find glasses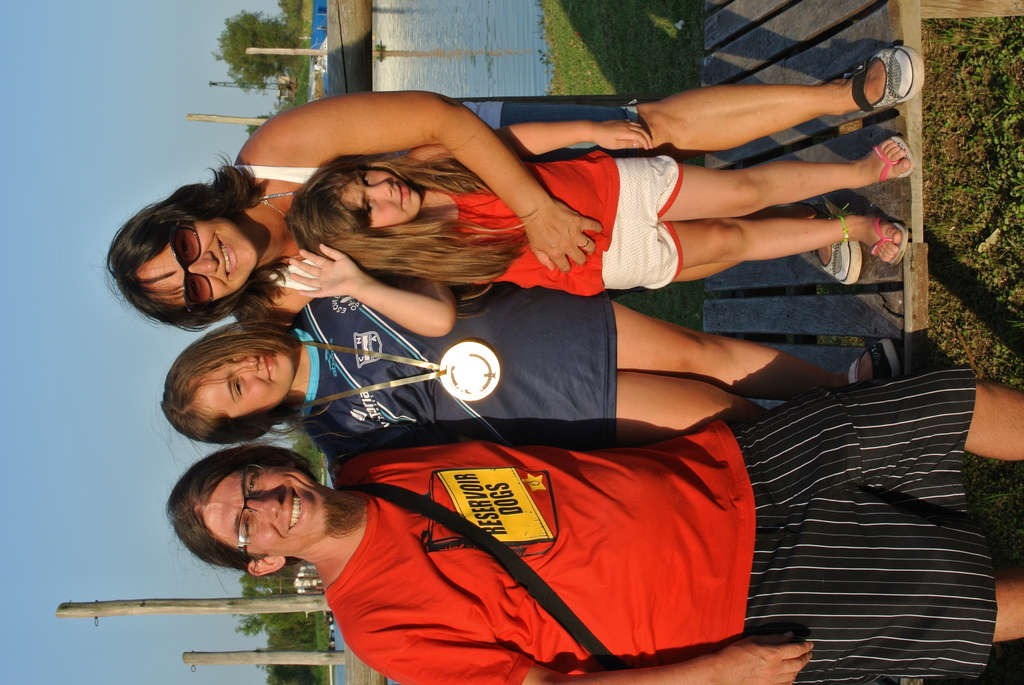
crop(239, 466, 257, 551)
